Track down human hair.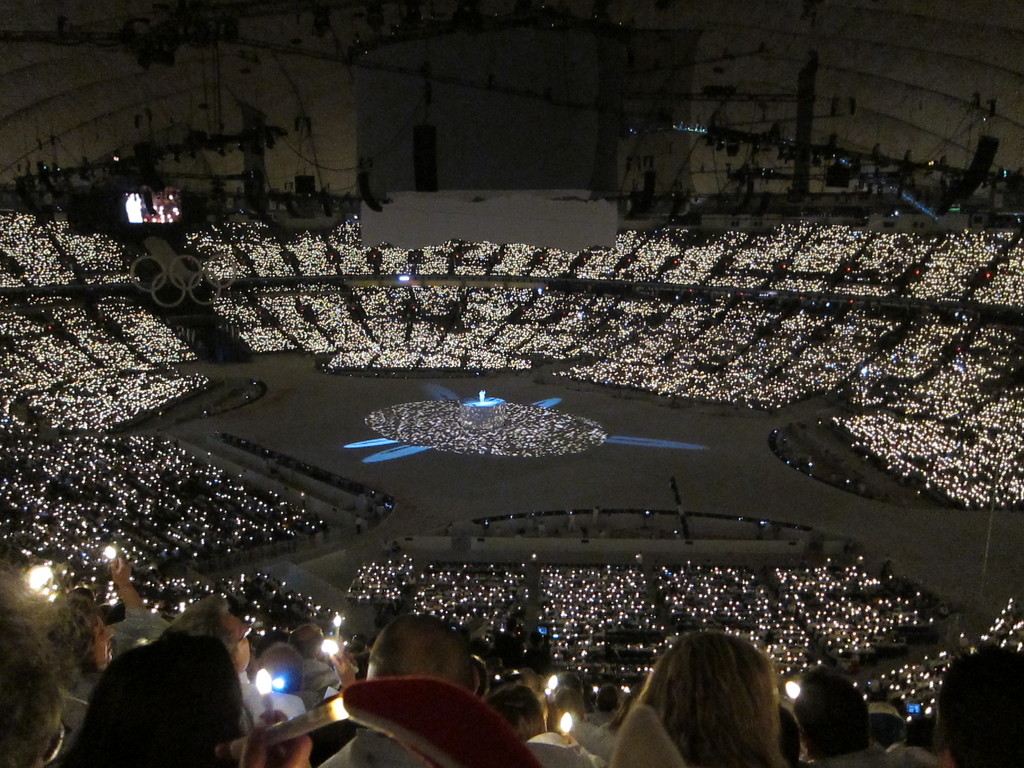
Tracked to BBox(793, 671, 874, 751).
